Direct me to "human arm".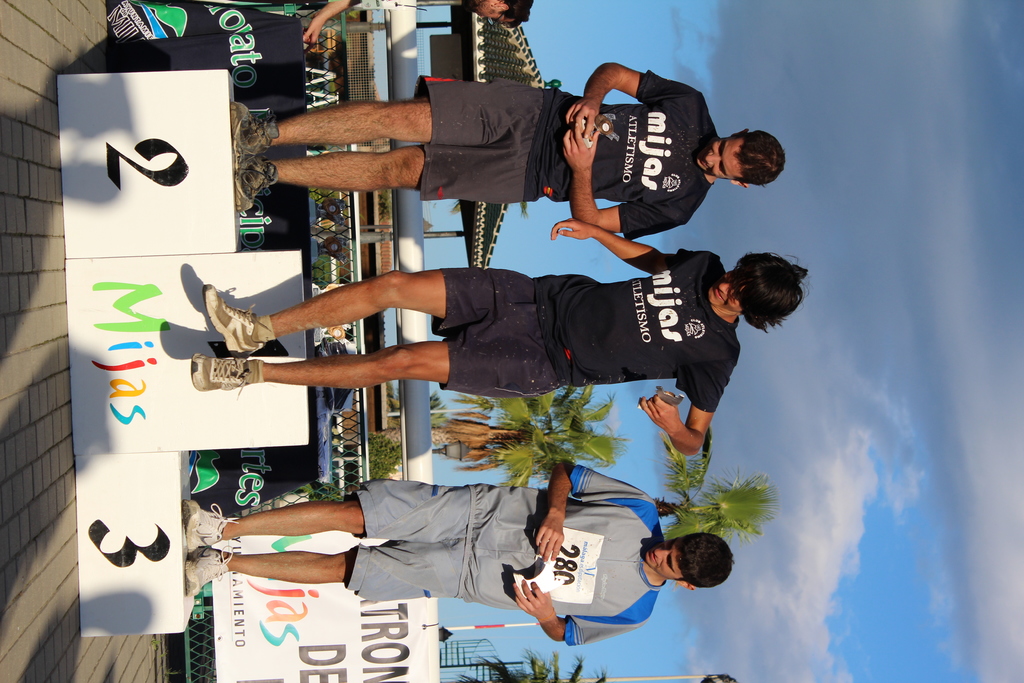
Direction: <box>557,126,681,238</box>.
